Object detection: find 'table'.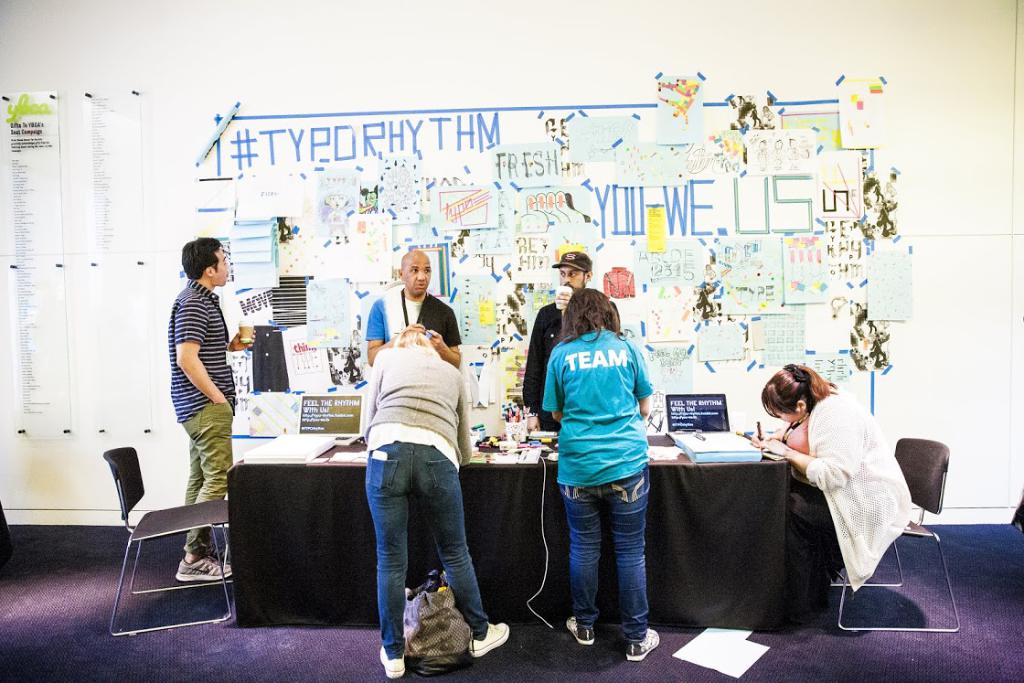
228,432,816,639.
